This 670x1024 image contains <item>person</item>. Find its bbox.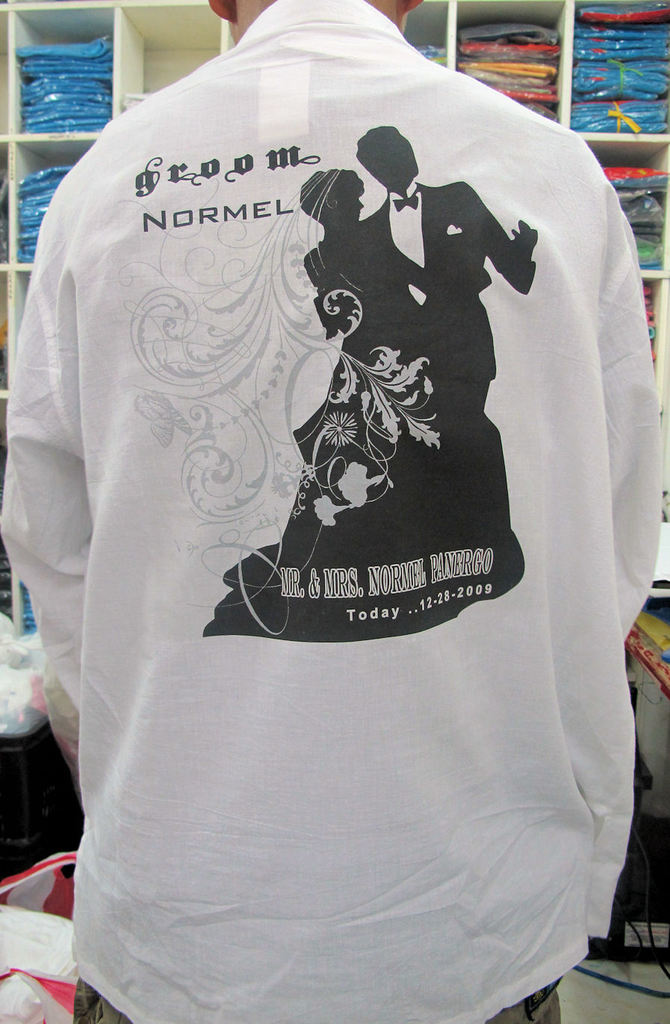
rect(360, 122, 531, 410).
